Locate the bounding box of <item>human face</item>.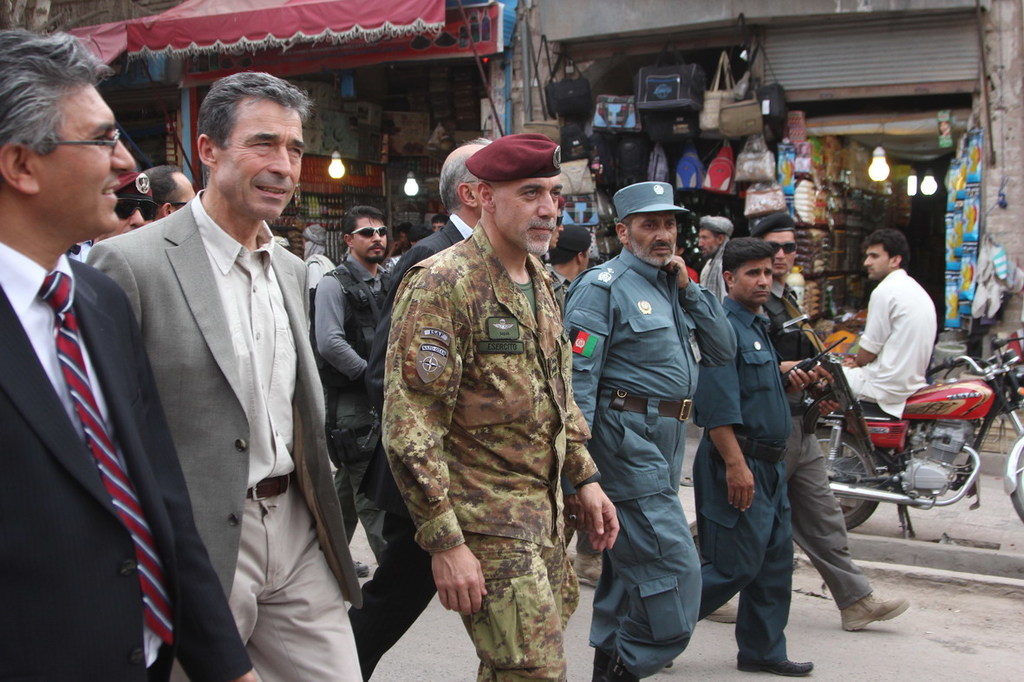
Bounding box: region(550, 210, 565, 251).
